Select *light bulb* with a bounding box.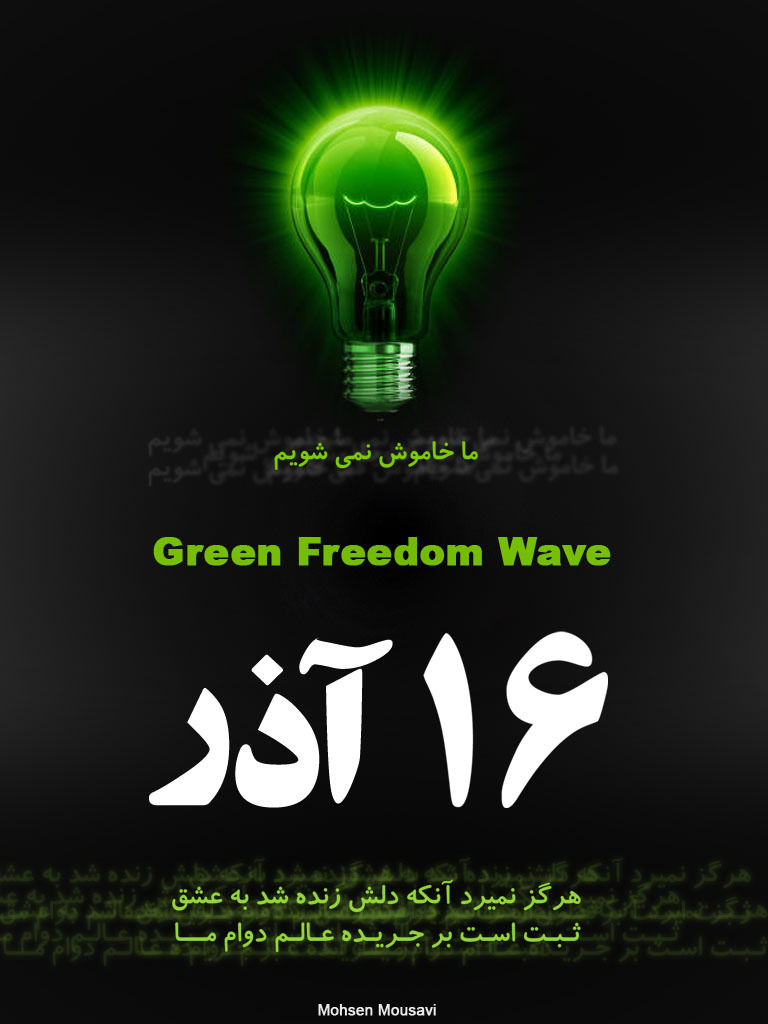
292/101/469/412.
